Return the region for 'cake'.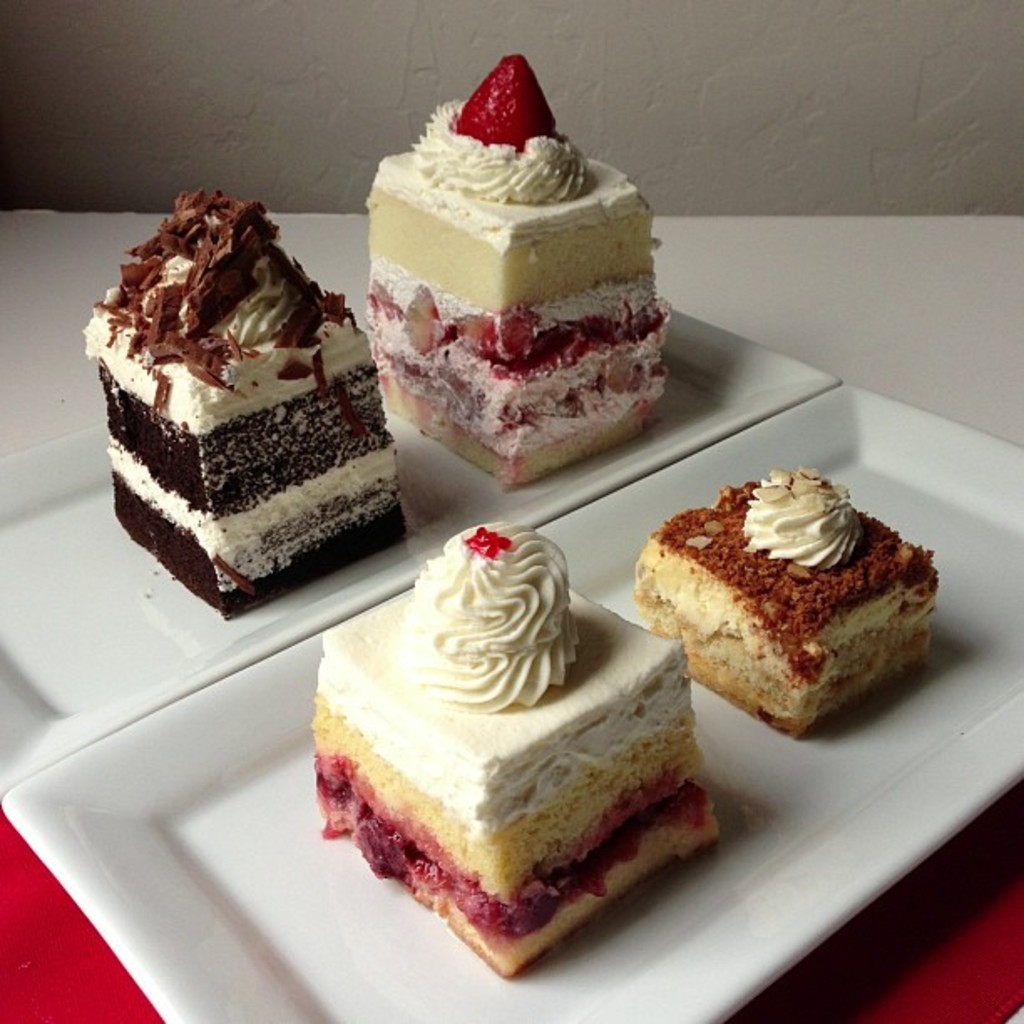
353, 44, 693, 492.
